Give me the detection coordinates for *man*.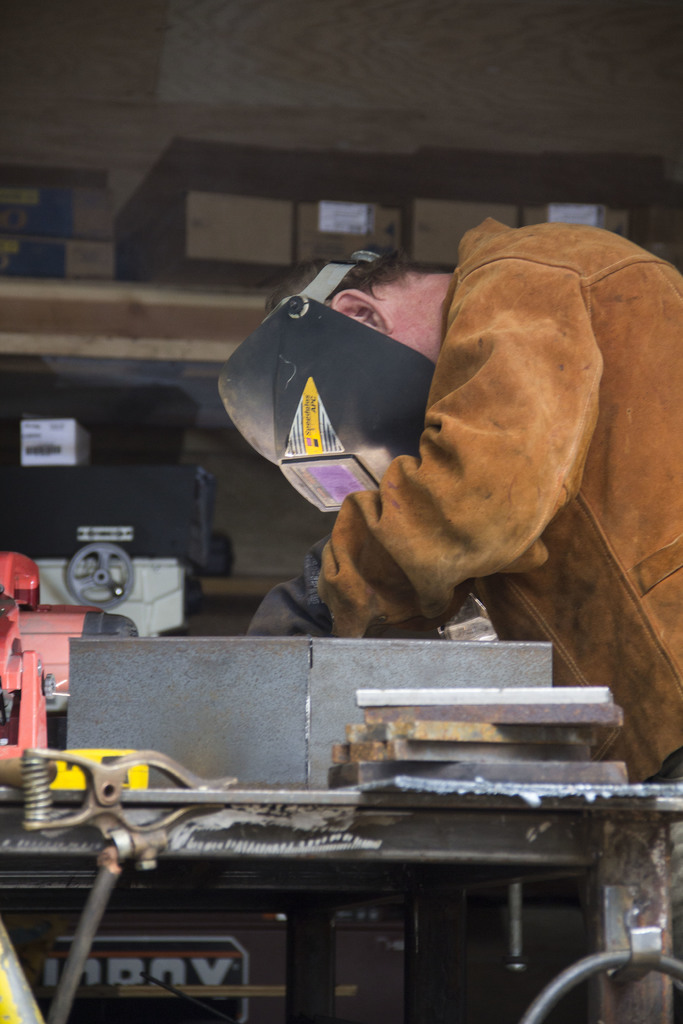
box(215, 189, 673, 743).
